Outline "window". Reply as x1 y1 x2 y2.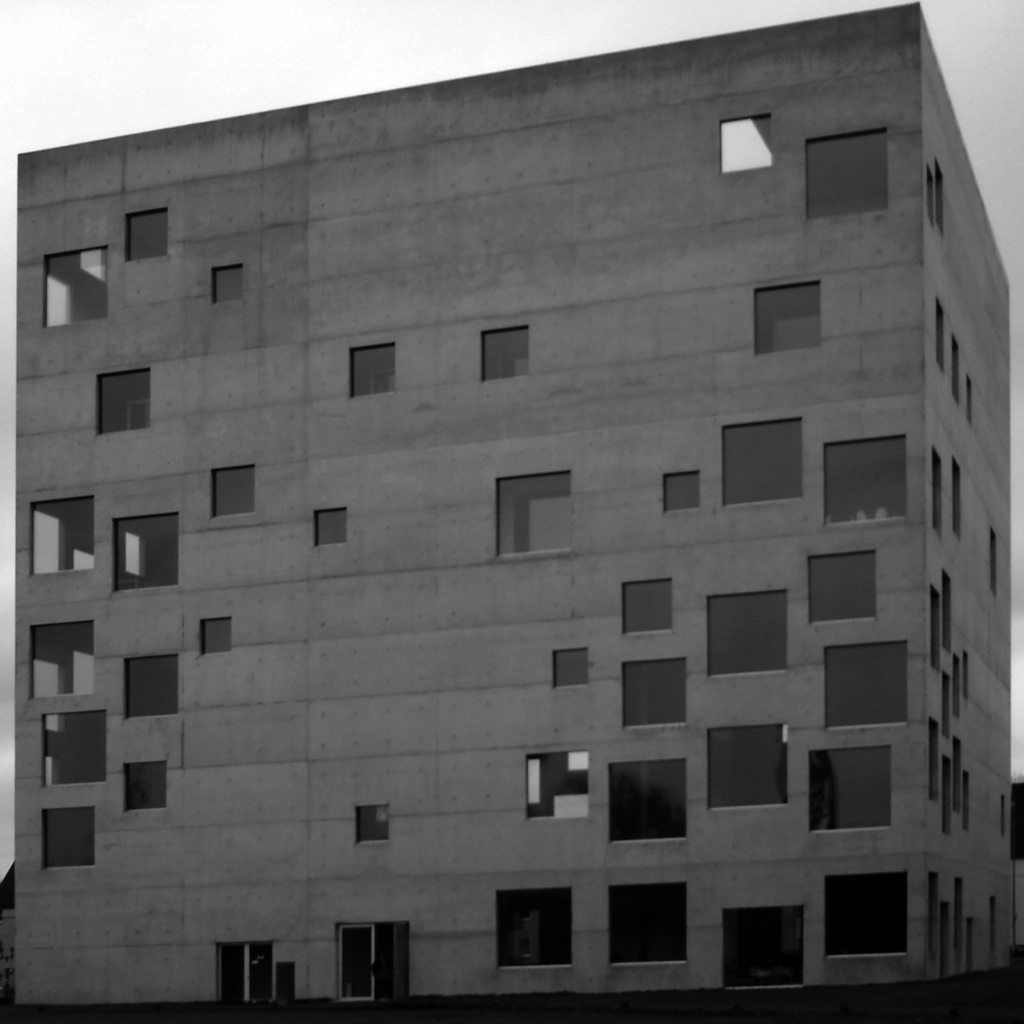
27 492 97 574.
